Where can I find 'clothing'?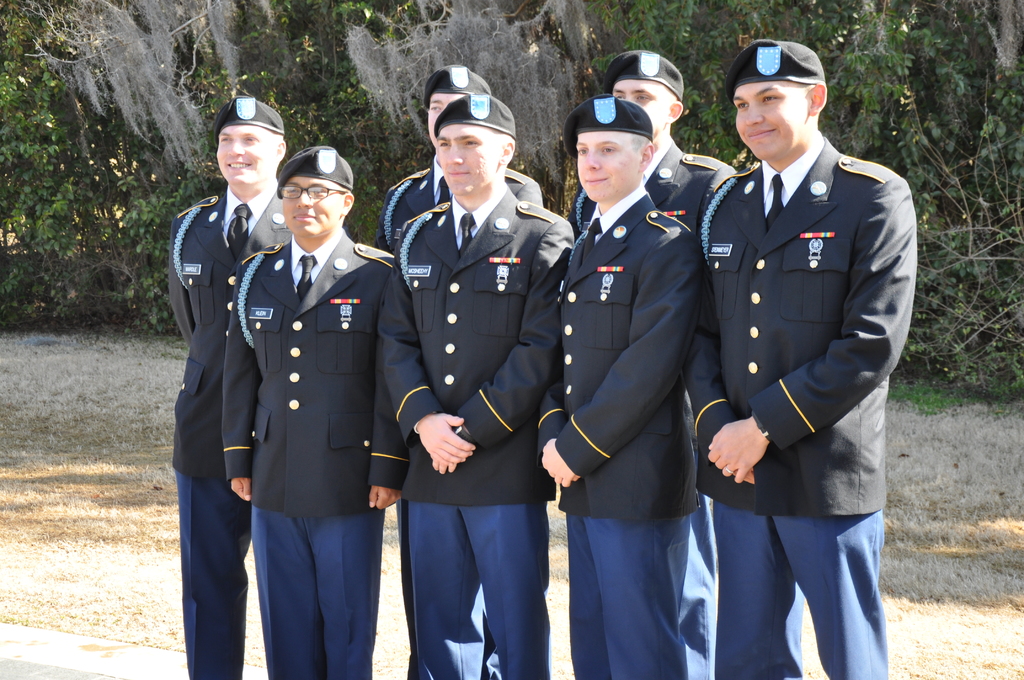
You can find it at crop(700, 92, 914, 622).
